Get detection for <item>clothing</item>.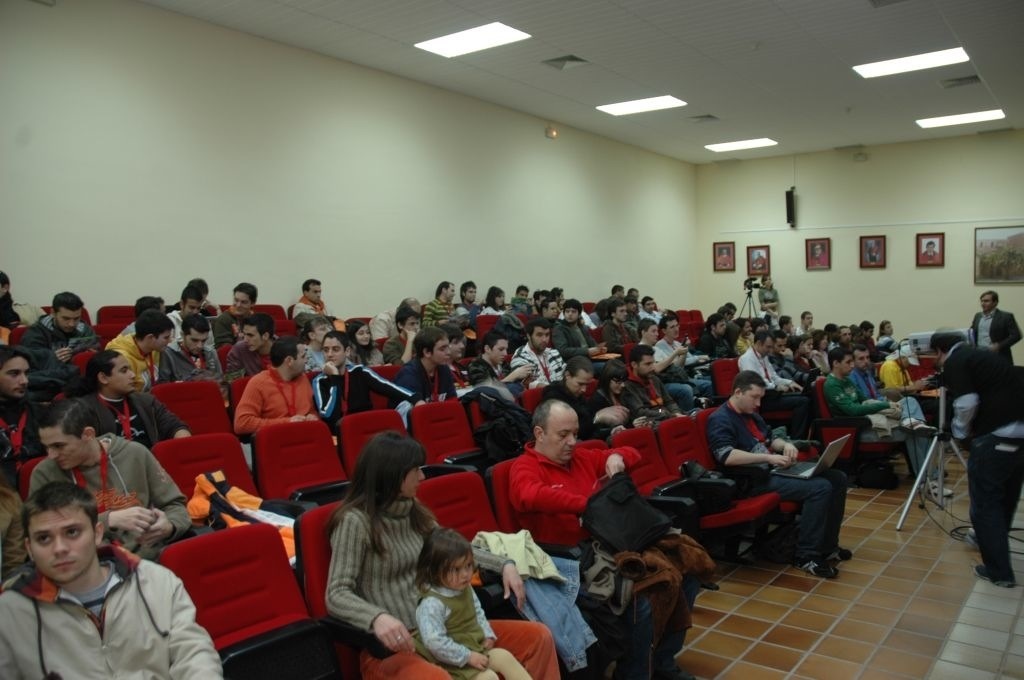
Detection: <box>86,378,193,456</box>.
